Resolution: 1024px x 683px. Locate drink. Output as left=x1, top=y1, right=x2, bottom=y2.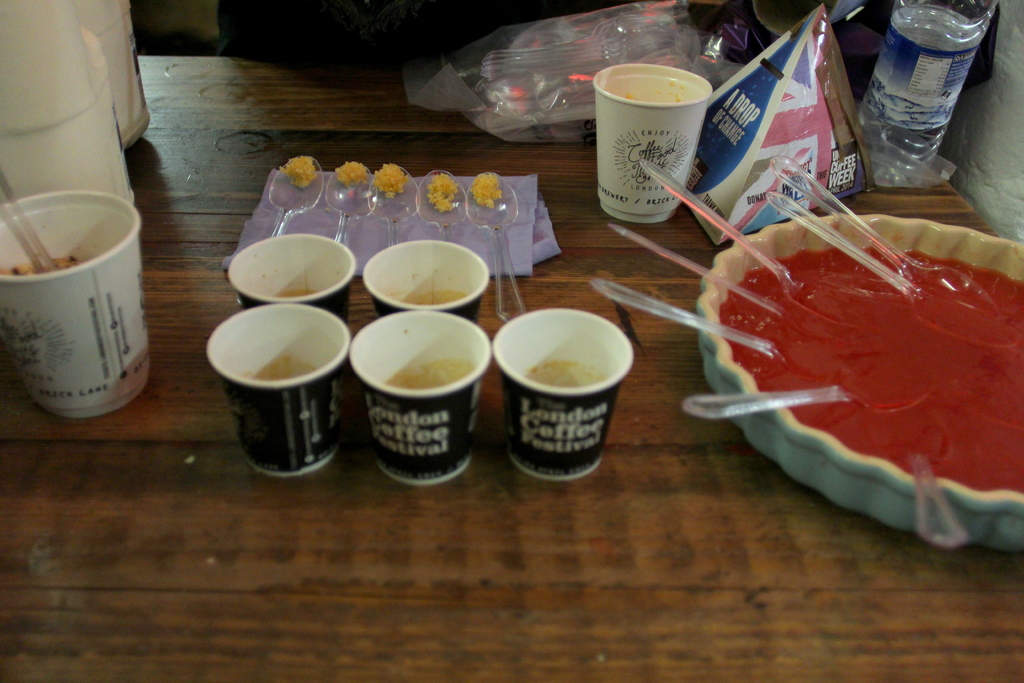
left=522, top=364, right=603, bottom=394.
